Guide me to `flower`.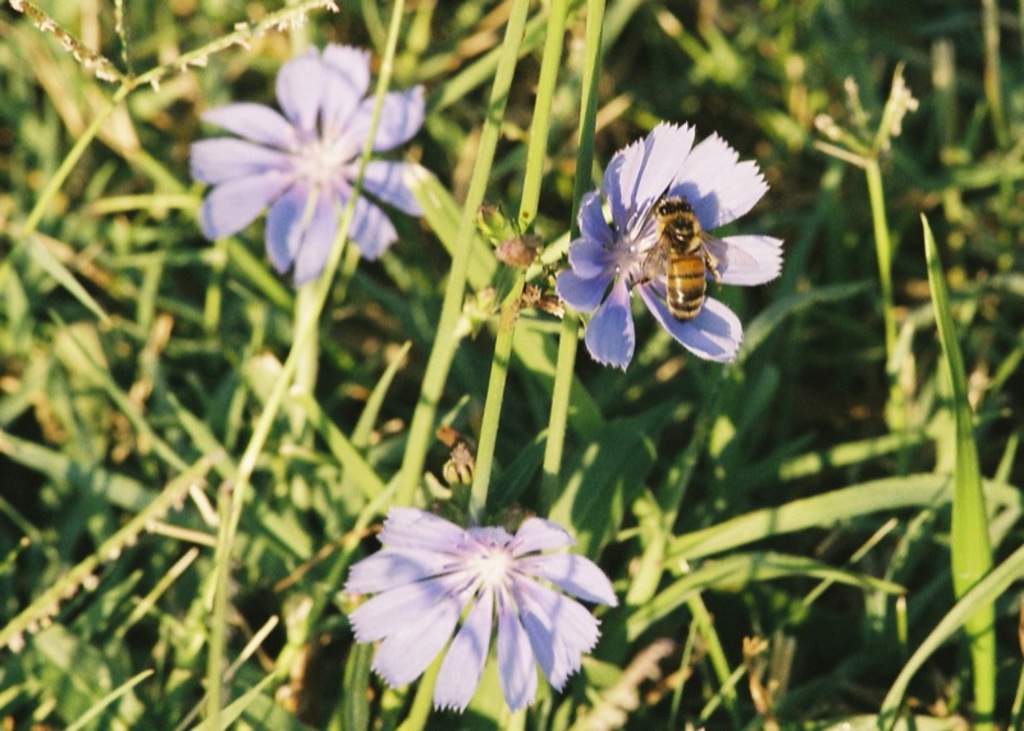
Guidance: locate(330, 490, 635, 713).
